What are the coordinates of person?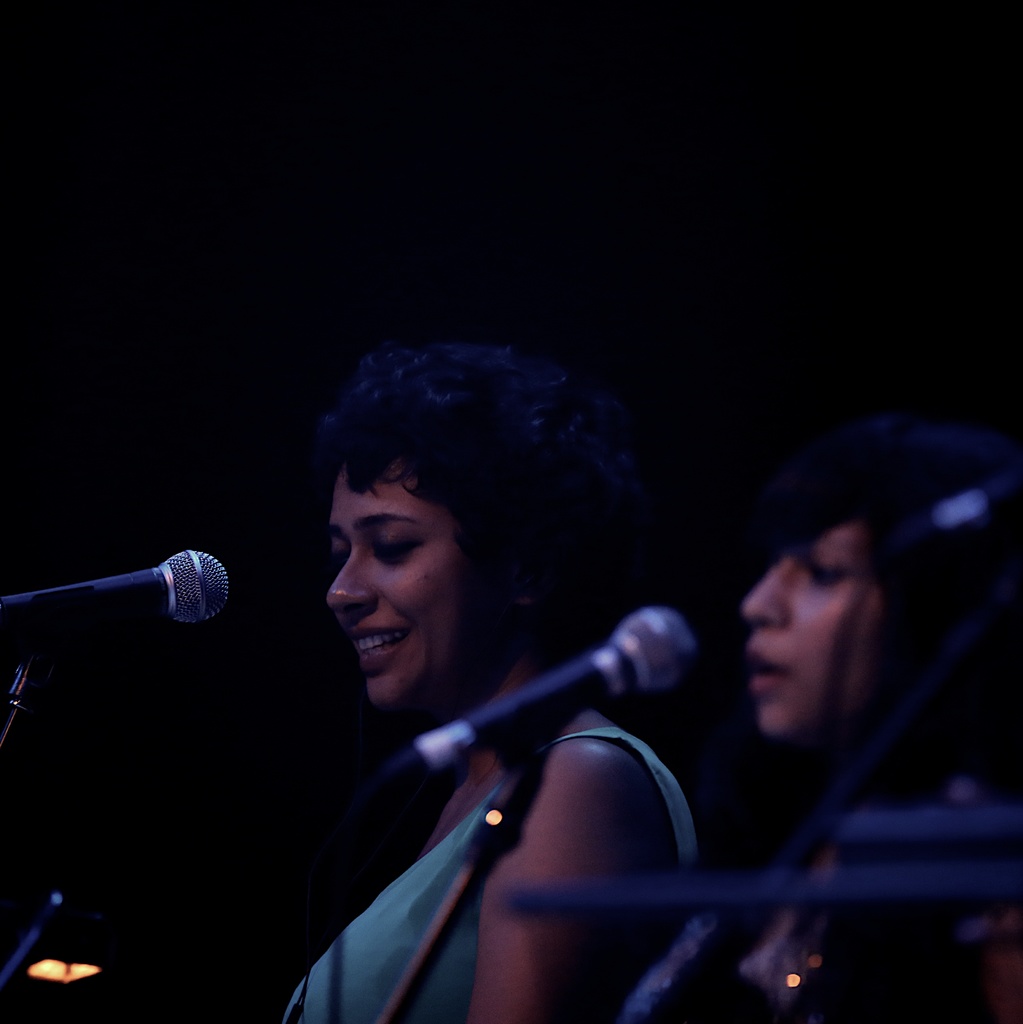
(left=663, top=410, right=999, bottom=1023).
